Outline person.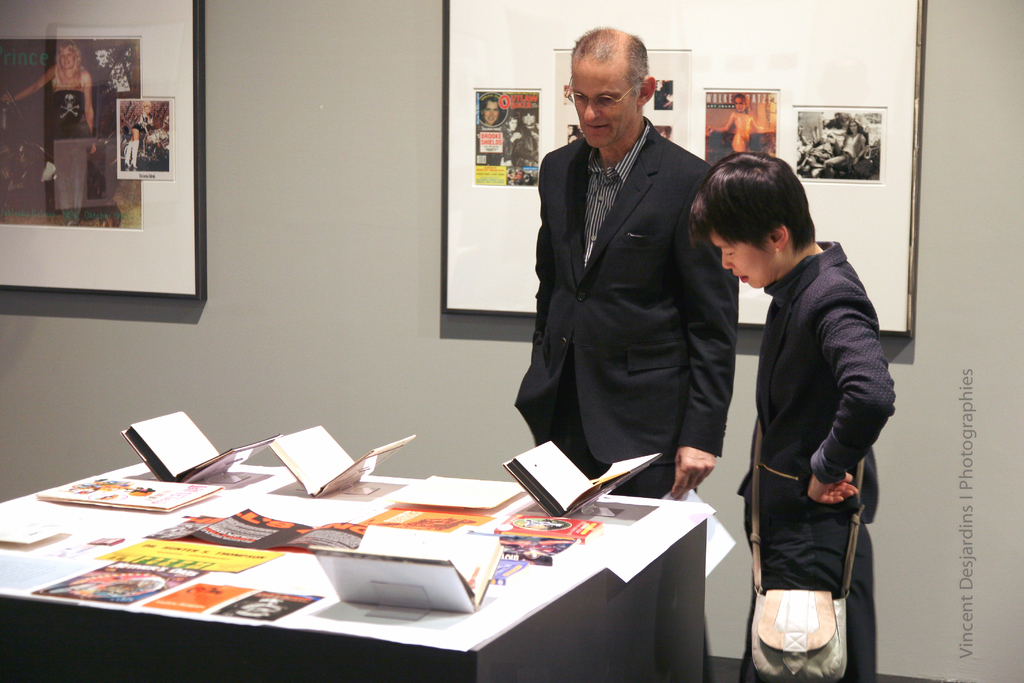
Outline: [479, 97, 502, 128].
